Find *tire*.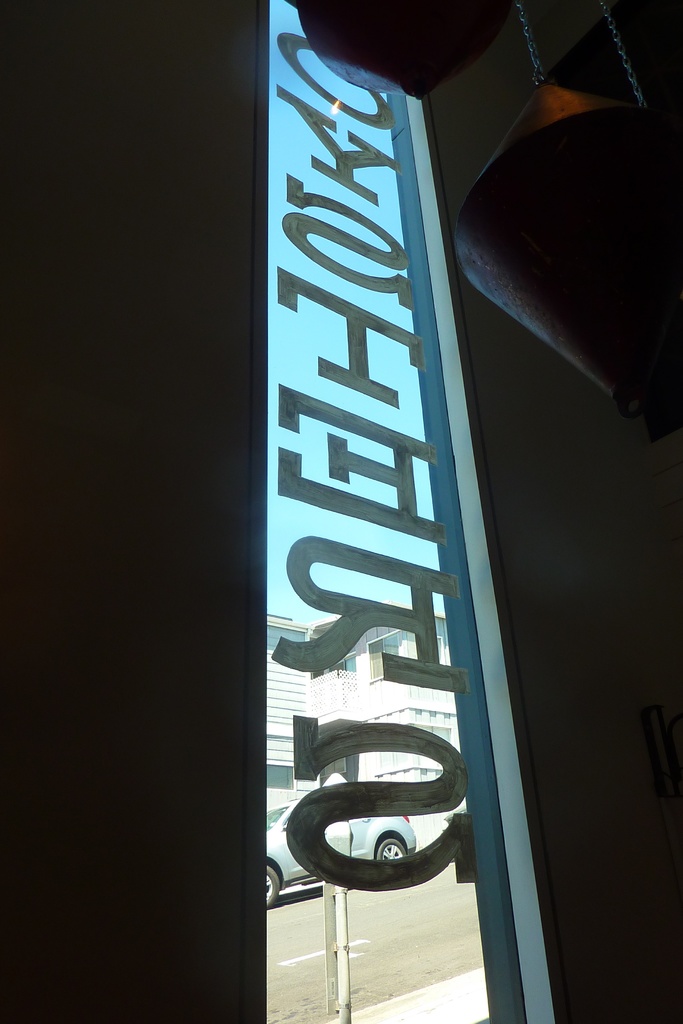
x1=256, y1=869, x2=284, y2=909.
